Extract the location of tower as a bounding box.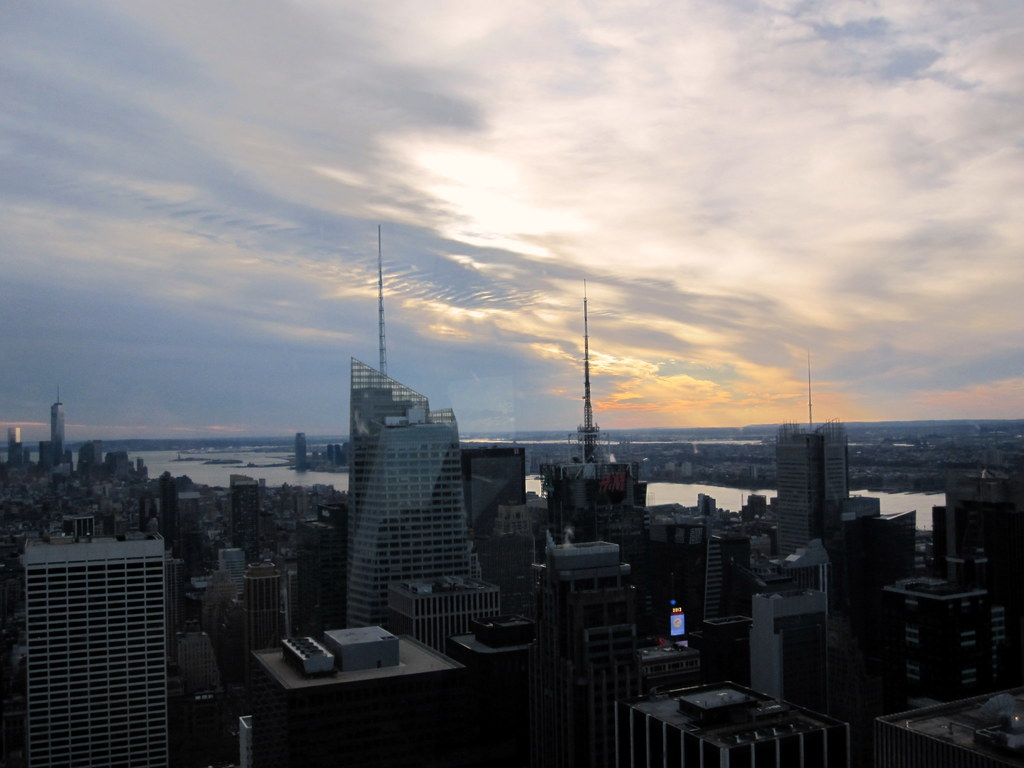
<box>19,519,168,767</box>.
